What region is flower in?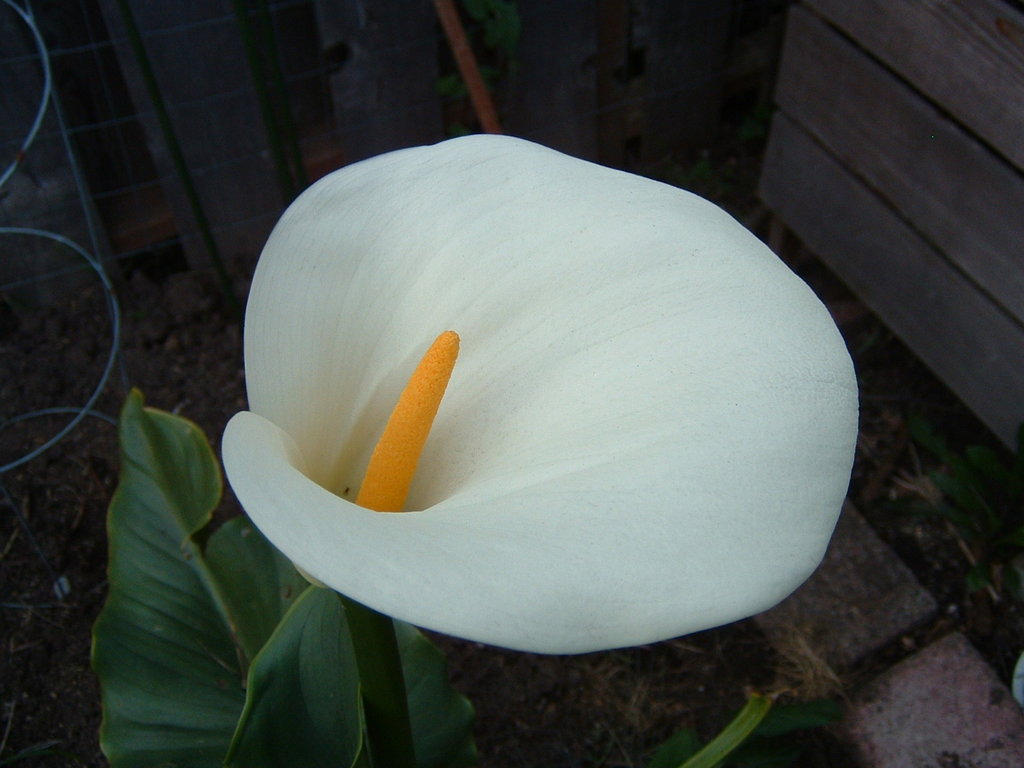
BBox(216, 135, 869, 660).
